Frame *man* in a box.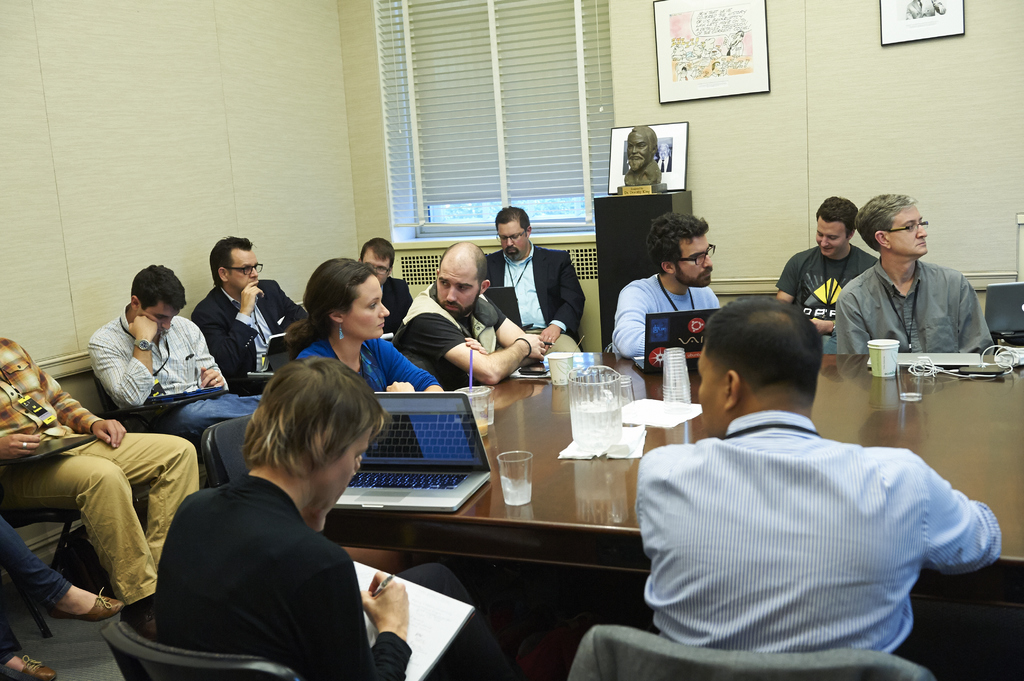
pyautogui.locateOnScreen(828, 189, 996, 357).
